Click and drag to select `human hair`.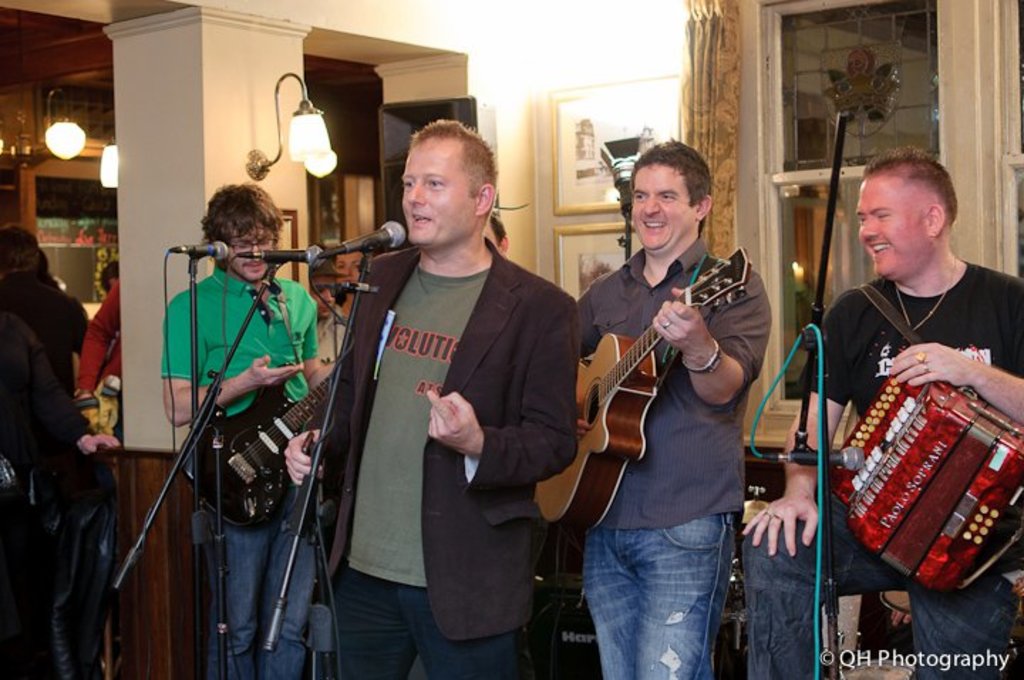
Selection: <region>195, 174, 267, 253</region>.
